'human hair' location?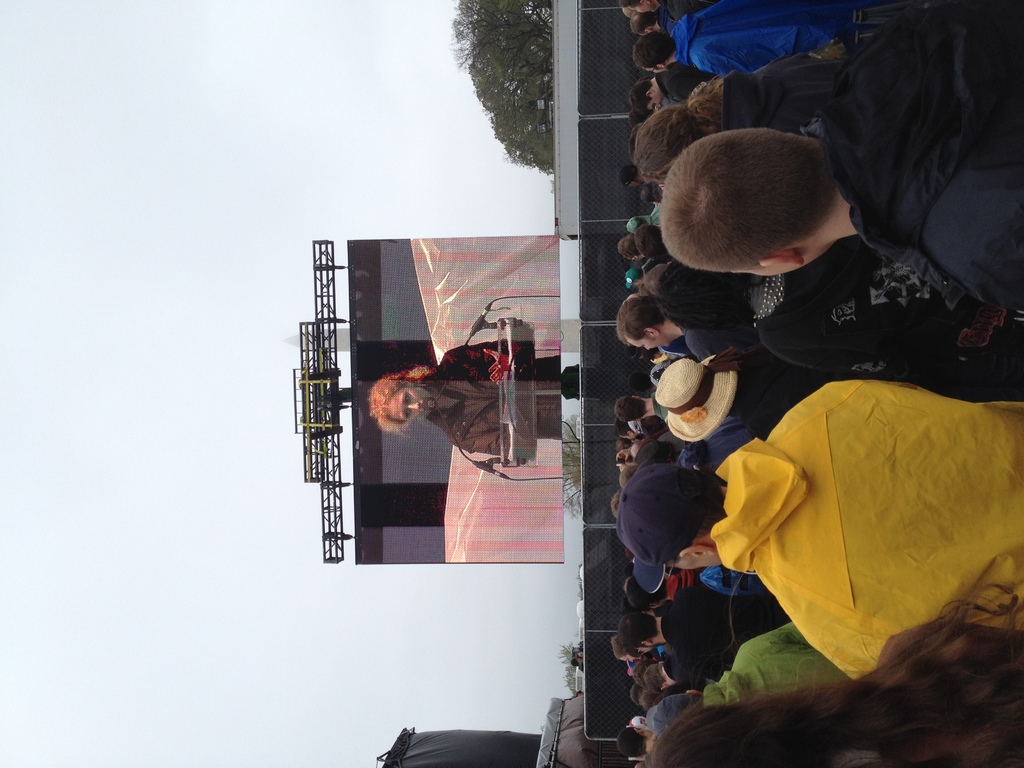
<bbox>618, 464, 636, 488</bbox>
